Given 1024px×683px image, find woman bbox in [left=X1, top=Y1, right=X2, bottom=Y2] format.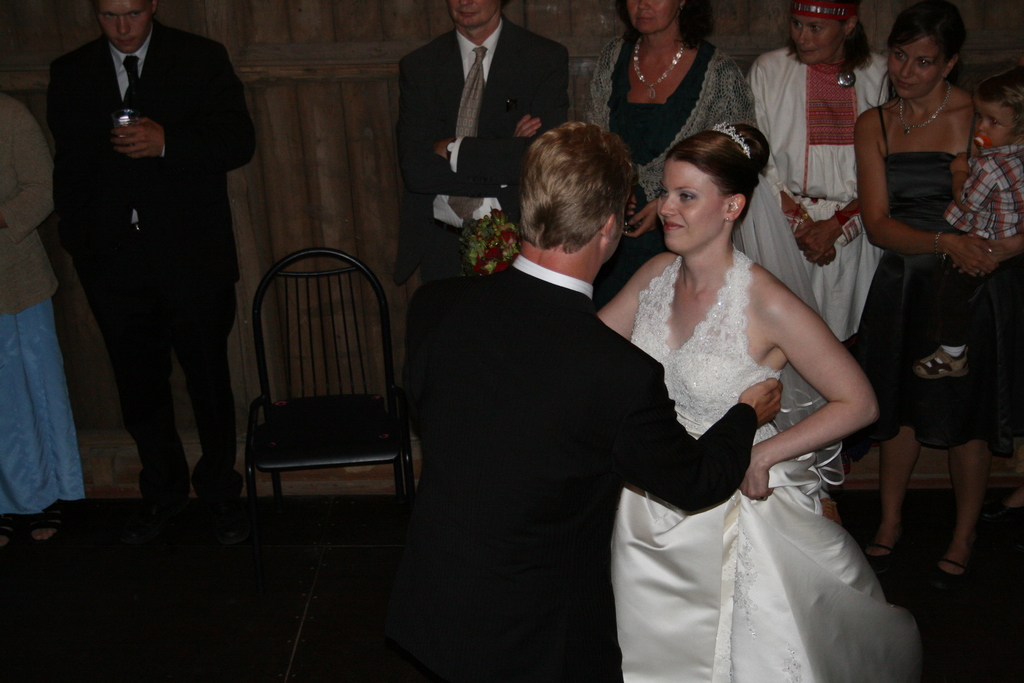
[left=846, top=0, right=1023, bottom=589].
